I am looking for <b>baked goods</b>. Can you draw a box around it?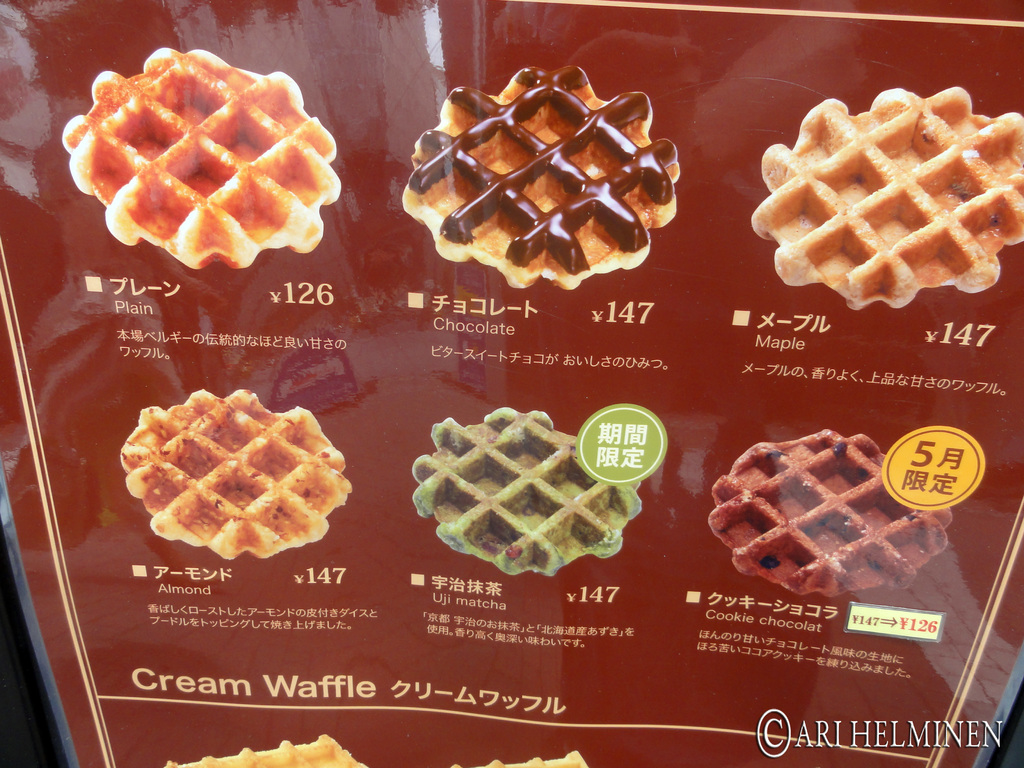
Sure, the bounding box is rect(410, 409, 644, 574).
